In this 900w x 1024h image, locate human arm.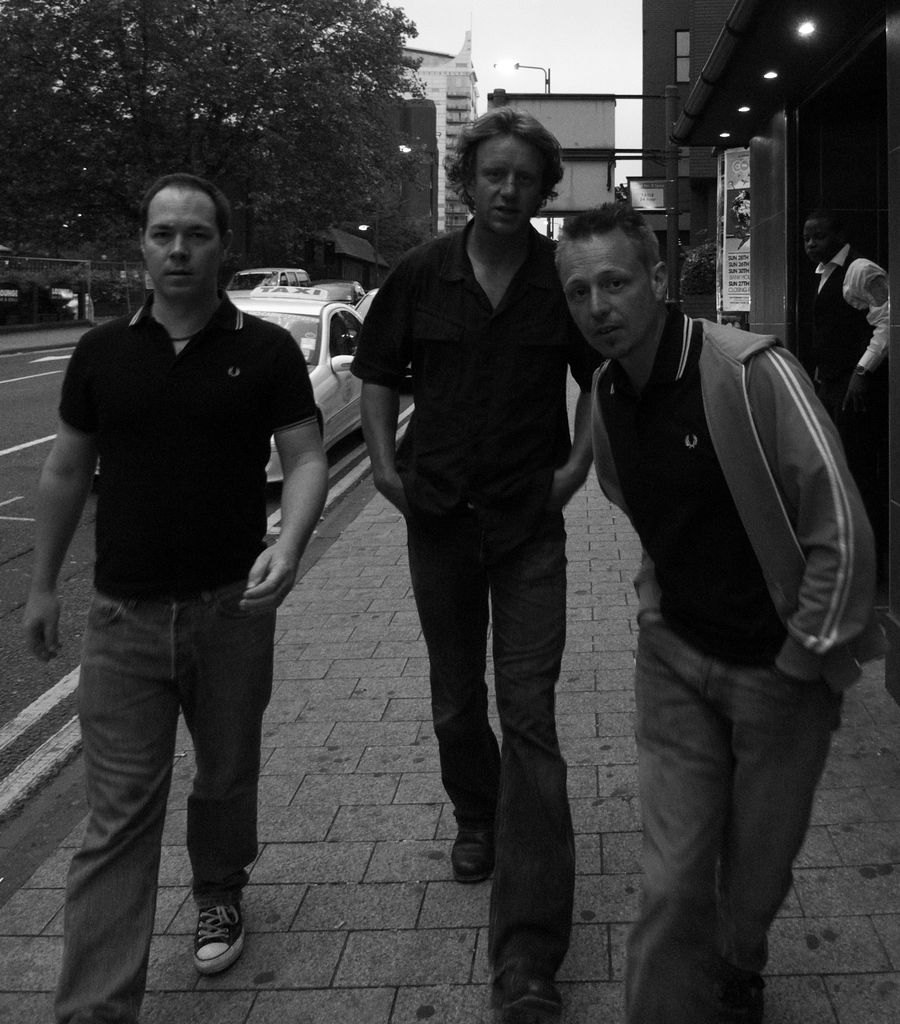
Bounding box: (861,266,894,397).
